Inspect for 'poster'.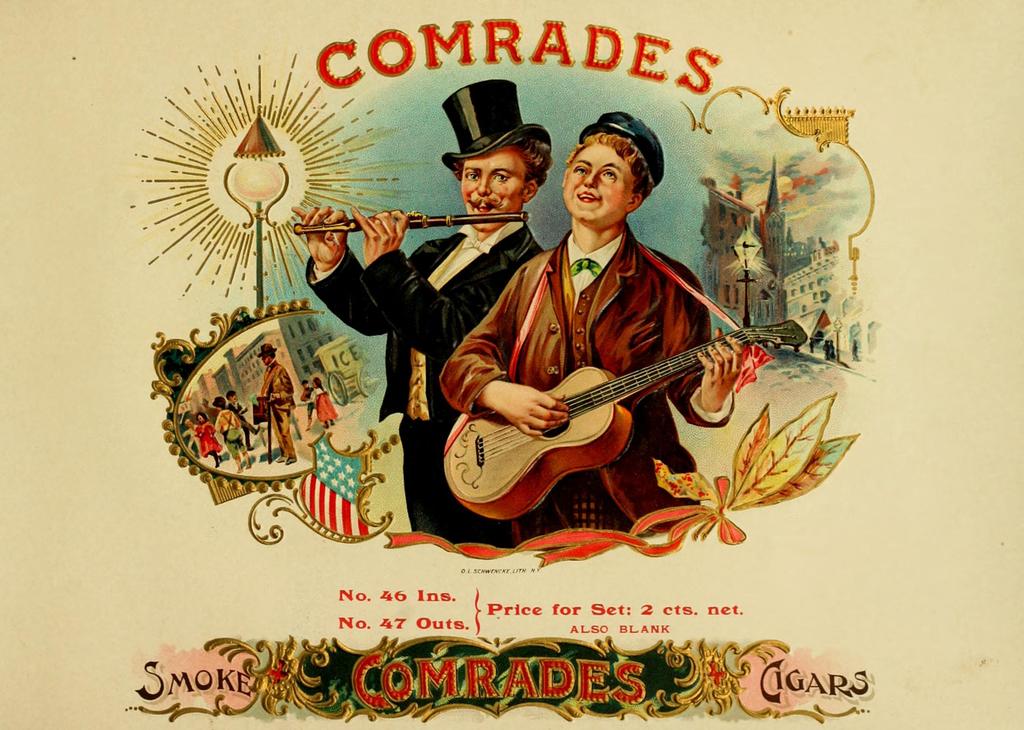
Inspection: [0, 0, 1022, 729].
